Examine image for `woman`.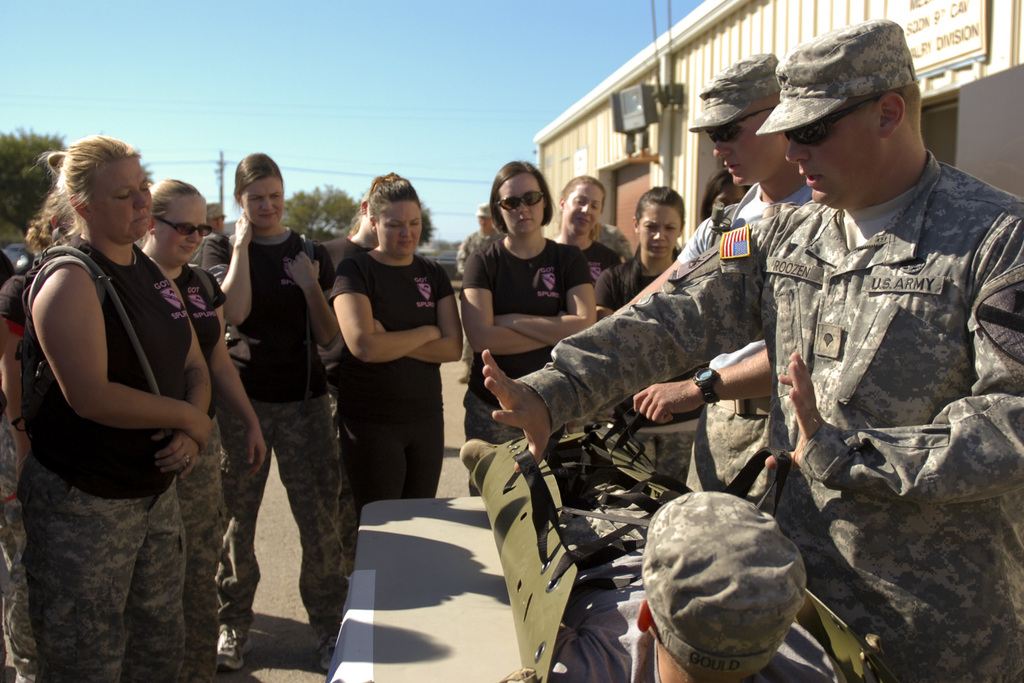
Examination result: x1=341, y1=193, x2=467, y2=540.
